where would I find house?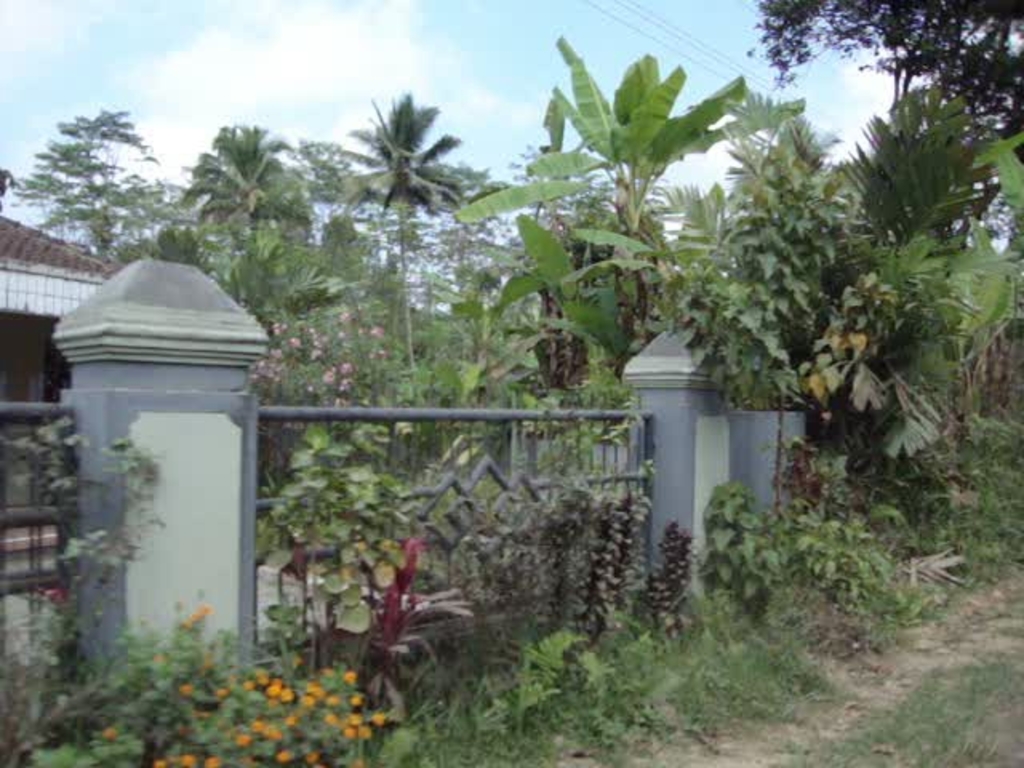
At (x1=0, y1=203, x2=138, y2=490).
